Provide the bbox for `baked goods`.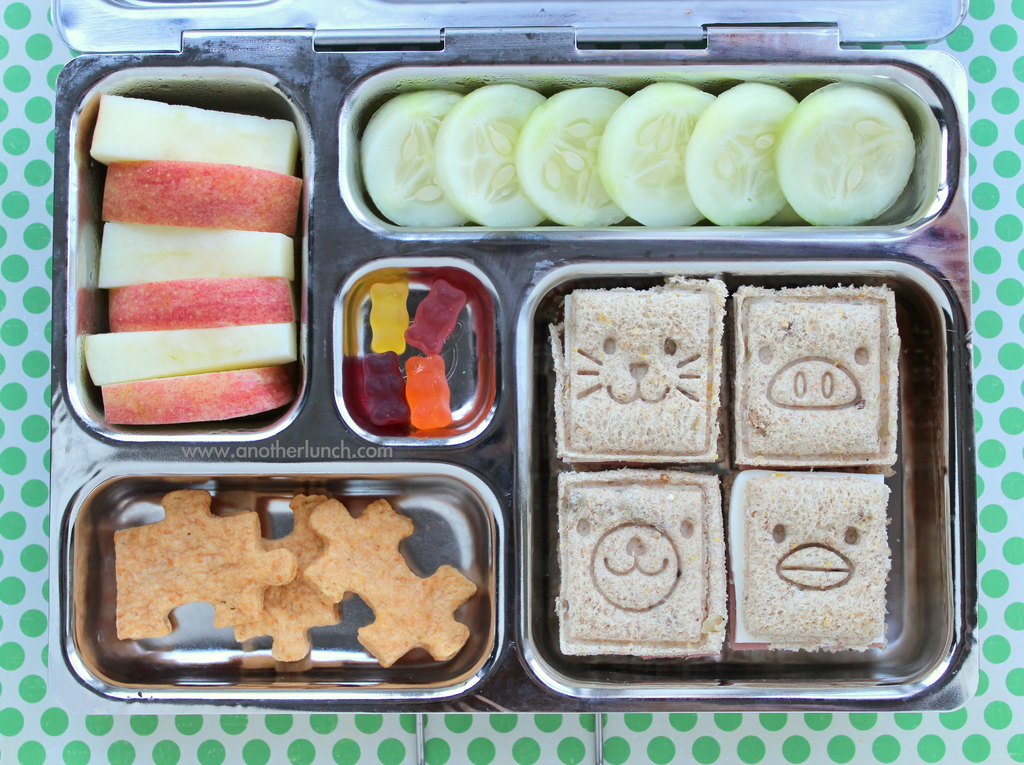
732:287:890:471.
